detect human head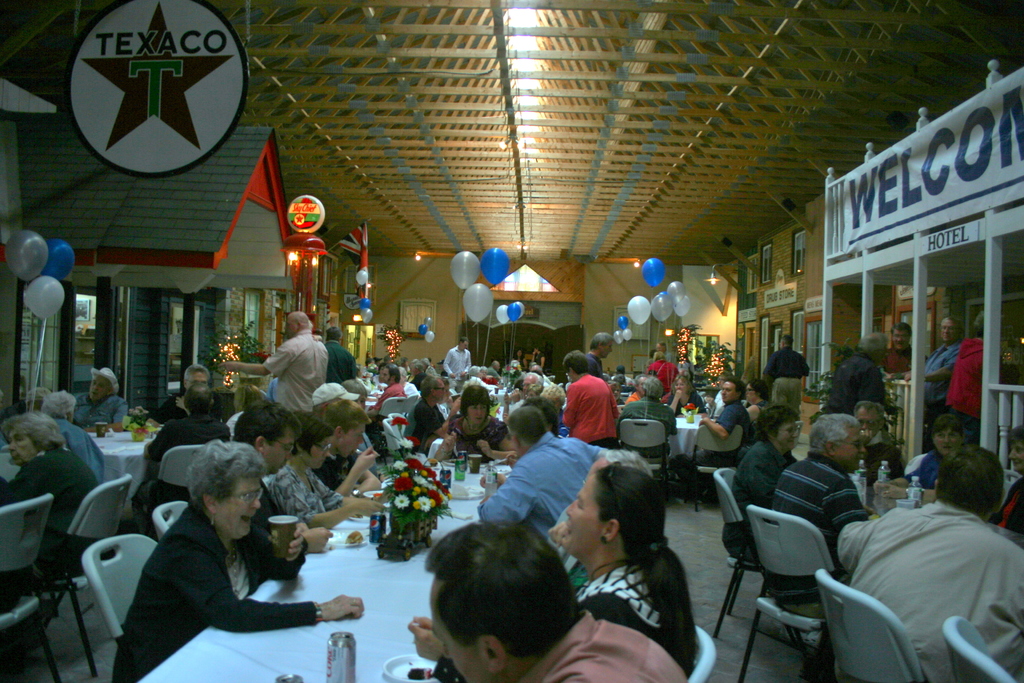
box(228, 397, 301, 477)
